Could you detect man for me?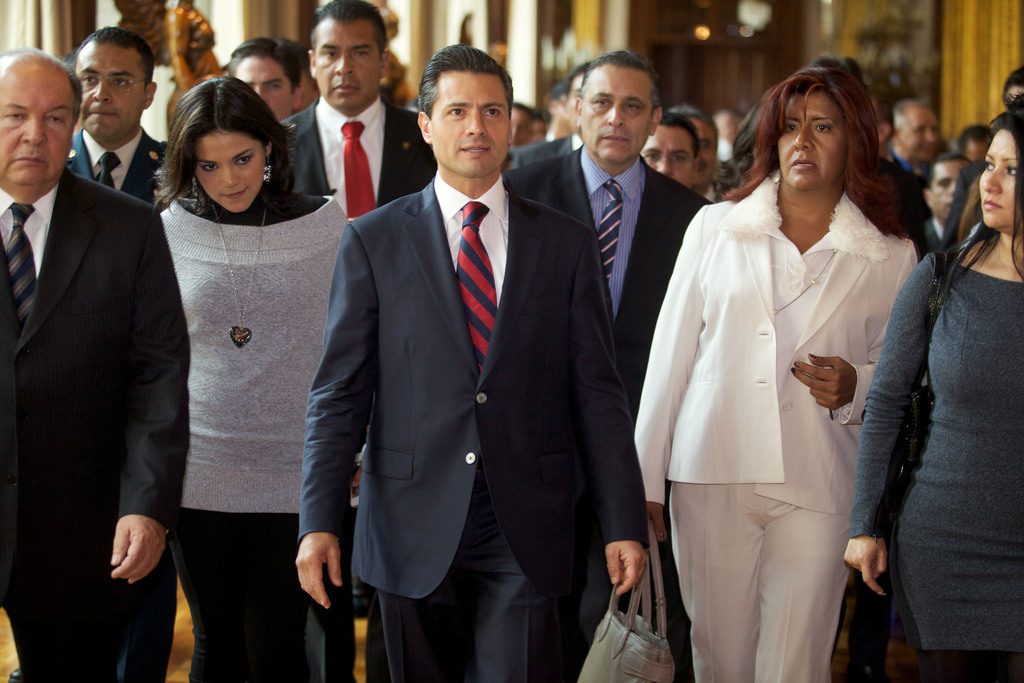
Detection result: (x1=673, y1=102, x2=714, y2=194).
